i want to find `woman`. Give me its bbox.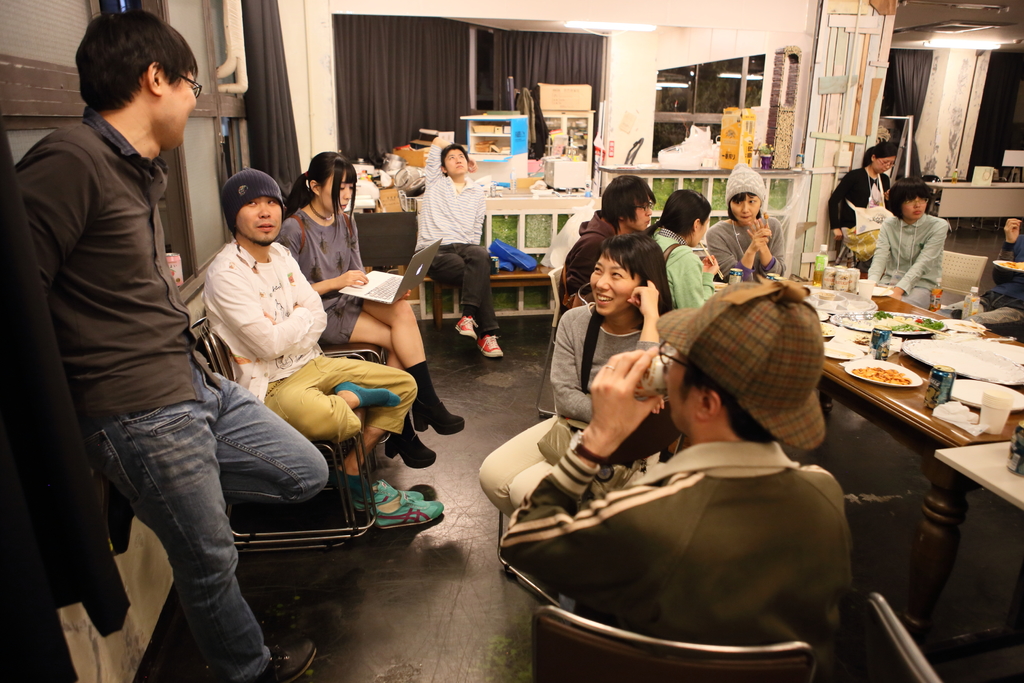
detection(643, 187, 716, 318).
